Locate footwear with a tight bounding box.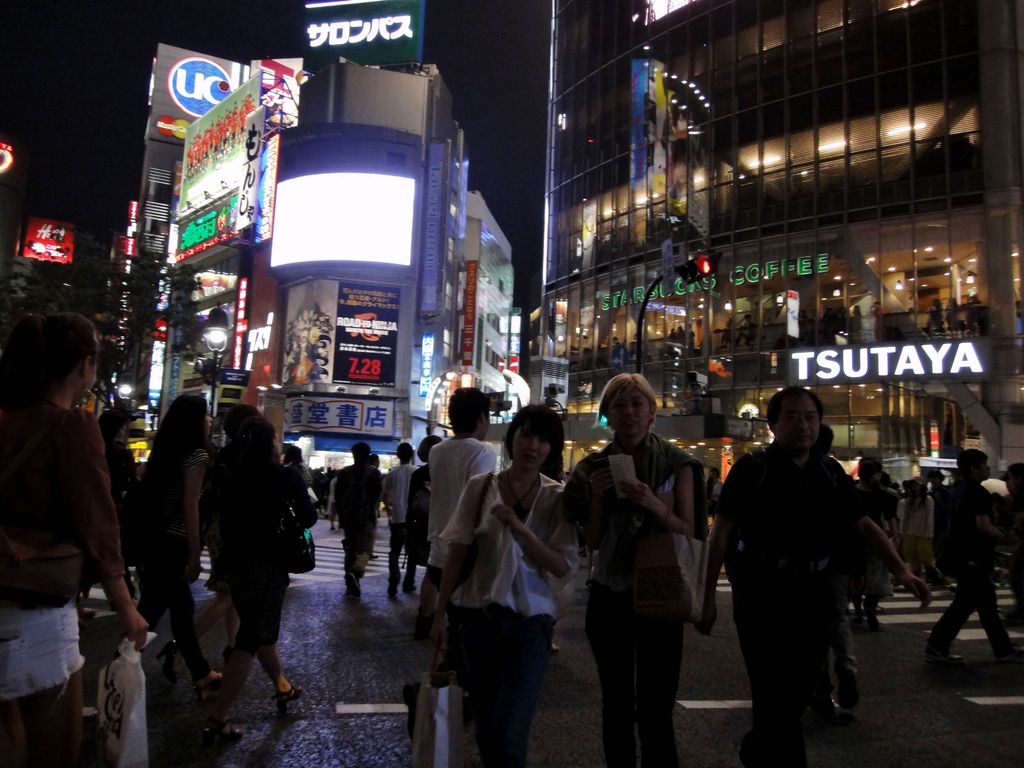
[x1=344, y1=573, x2=364, y2=596].
